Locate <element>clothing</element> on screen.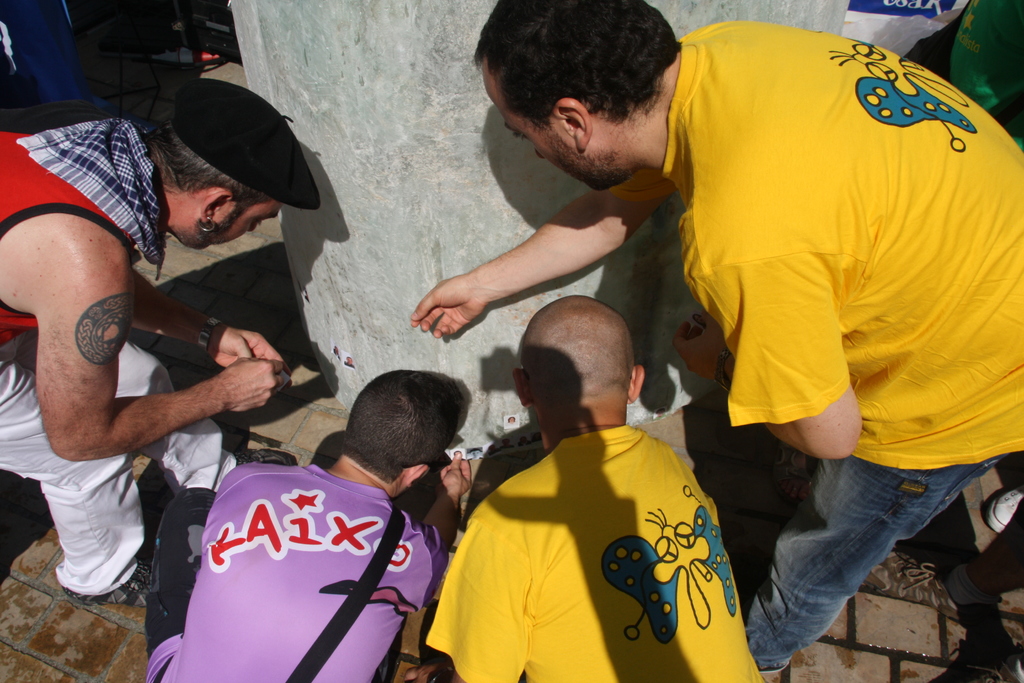
On screen at <bbox>433, 372, 759, 682</bbox>.
